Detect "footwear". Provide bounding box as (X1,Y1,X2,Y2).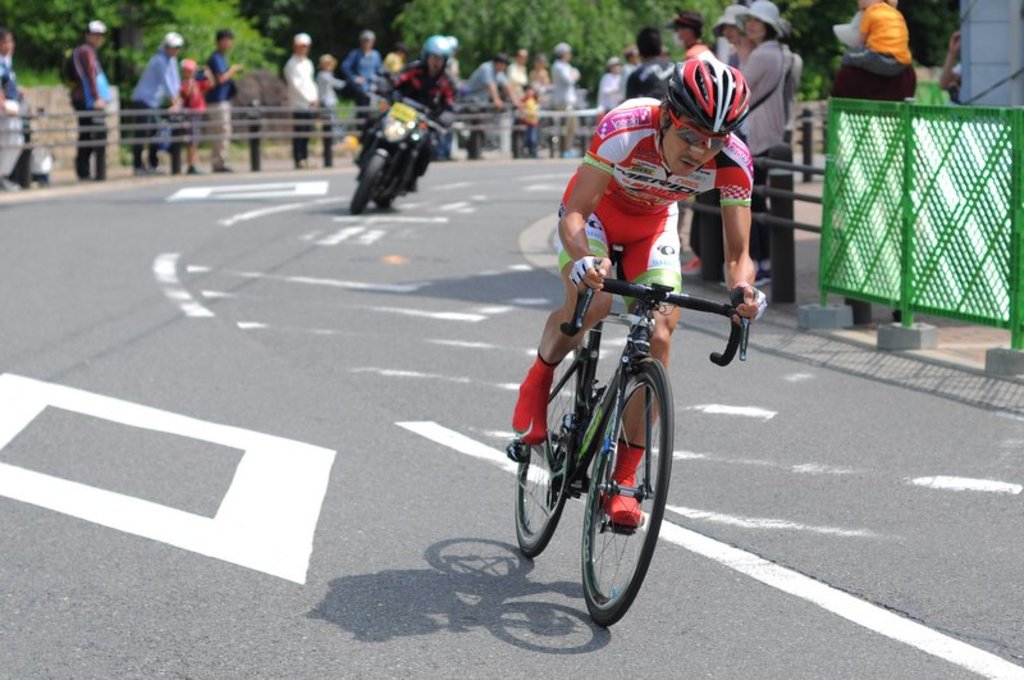
(599,443,650,530).
